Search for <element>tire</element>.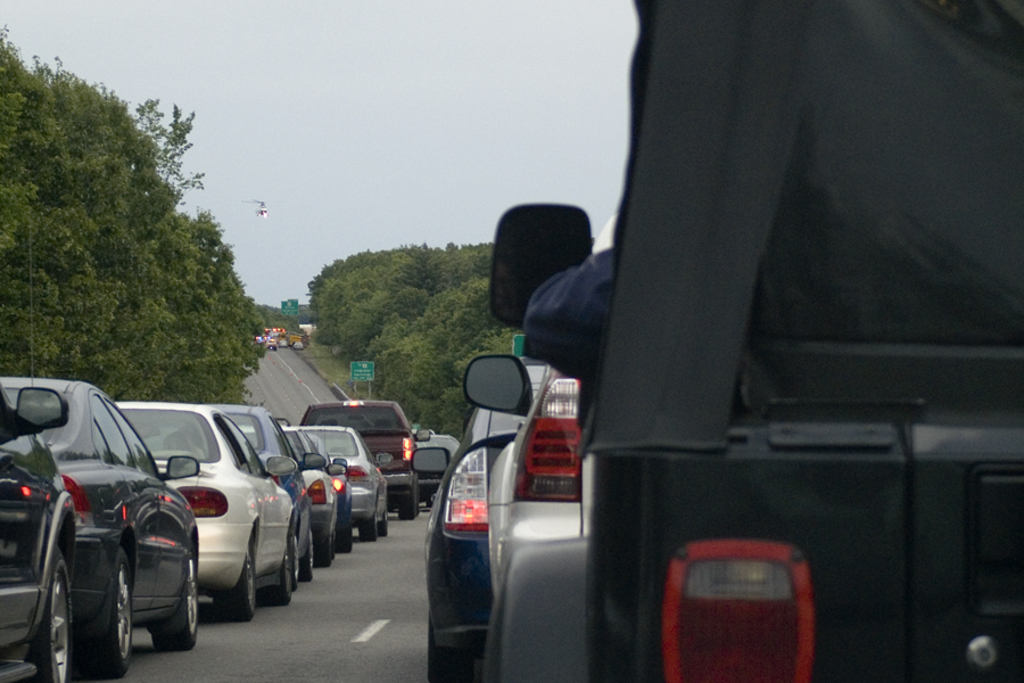
Found at <bbox>336, 504, 353, 553</bbox>.
